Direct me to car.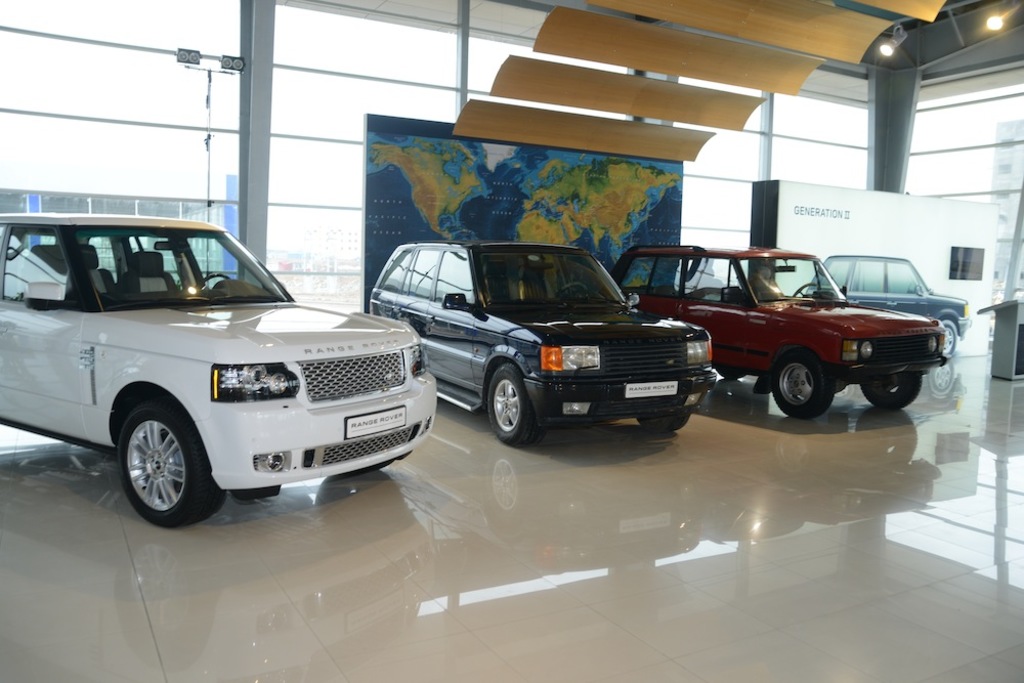
Direction: crop(0, 215, 435, 526).
